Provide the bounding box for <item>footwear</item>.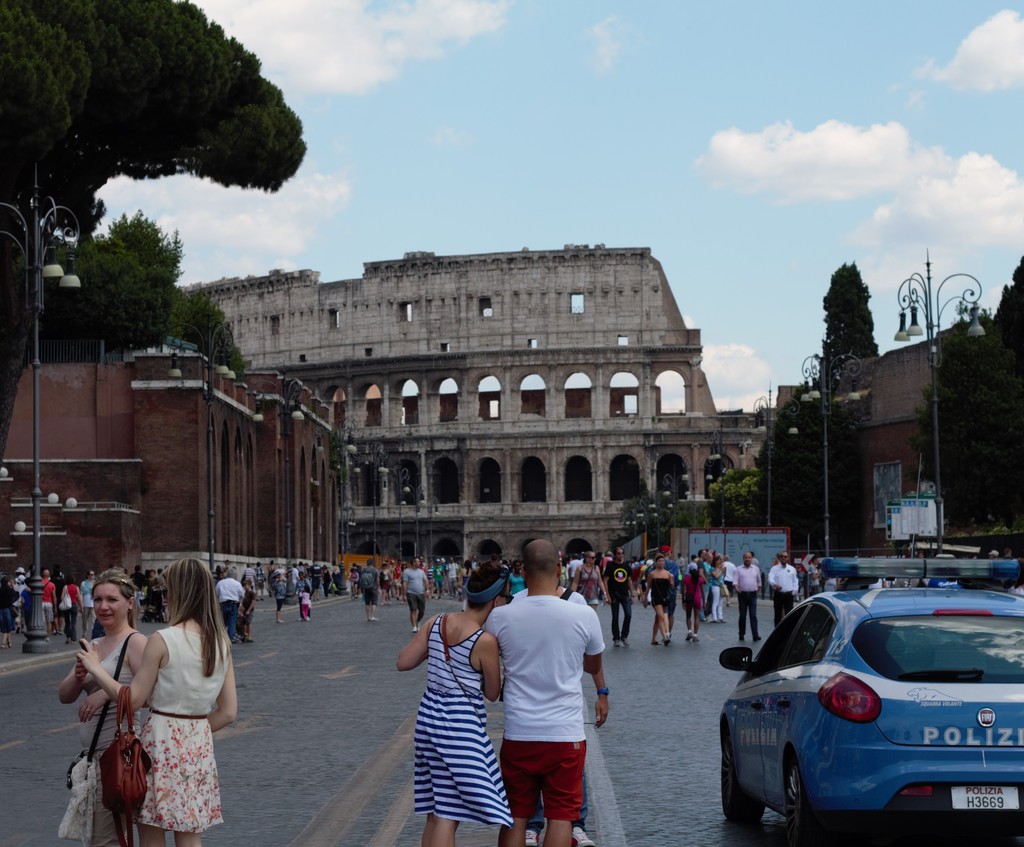
<box>614,637,621,648</box>.
